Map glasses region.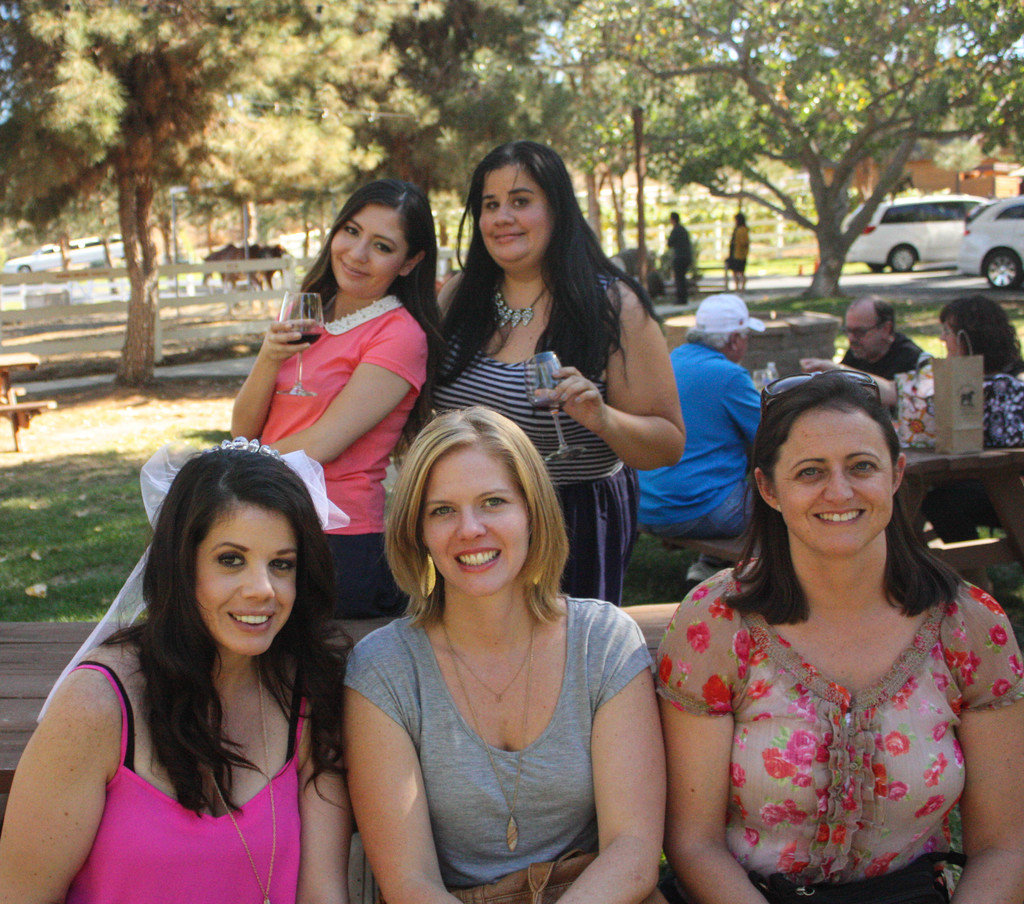
Mapped to {"left": 940, "top": 323, "right": 959, "bottom": 338}.
